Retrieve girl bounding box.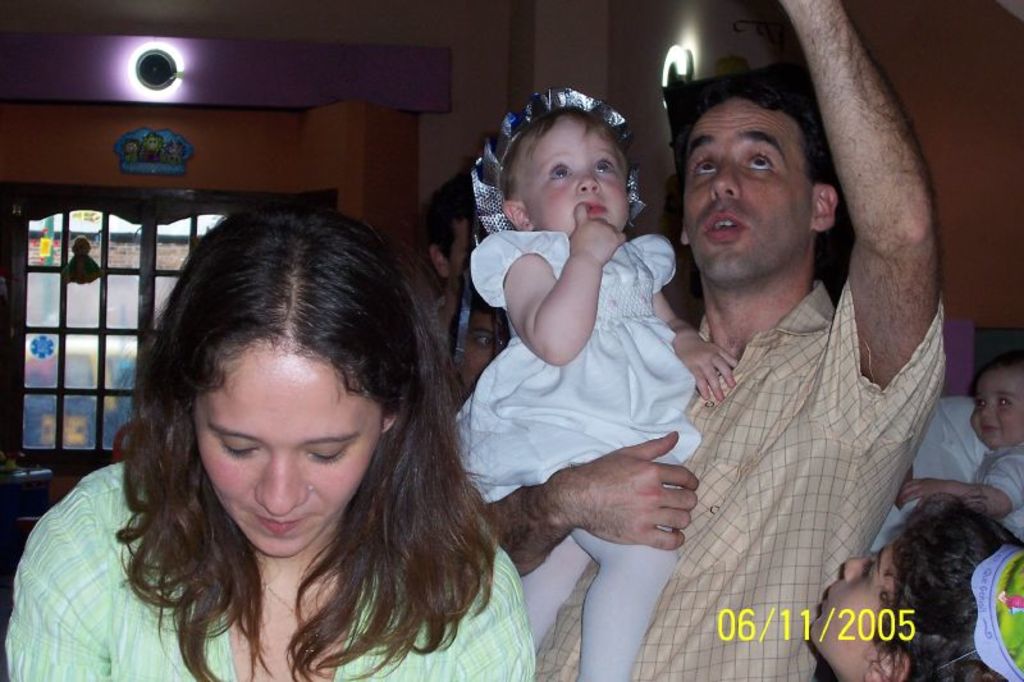
Bounding box: Rect(5, 201, 534, 681).
